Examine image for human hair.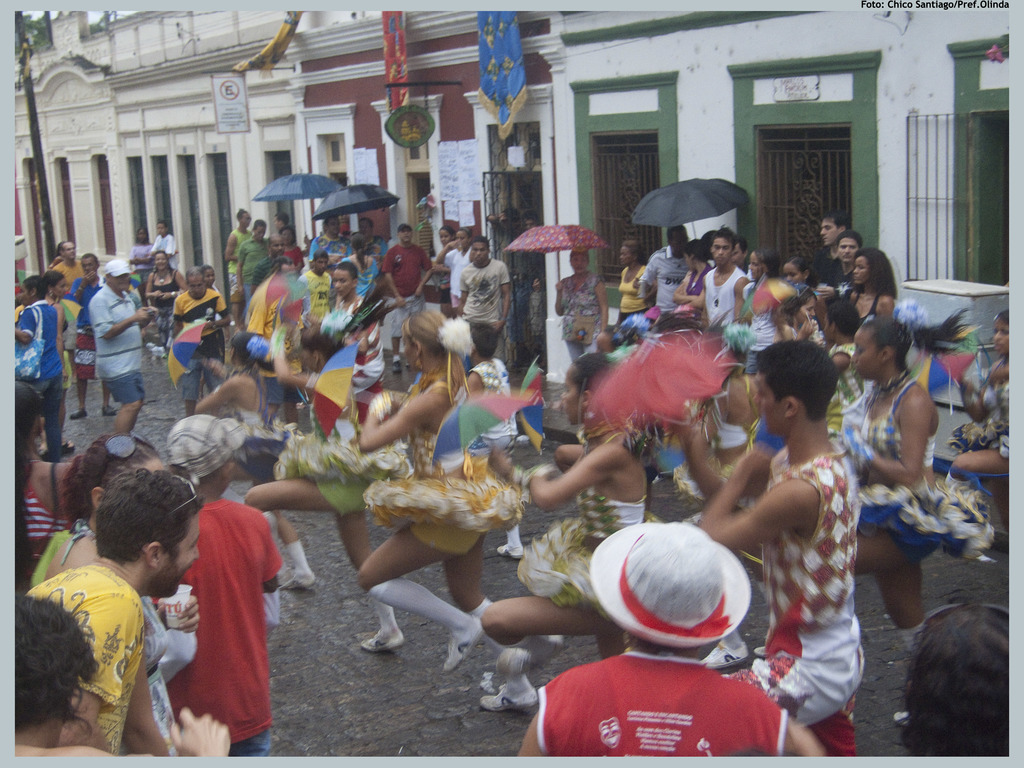
Examination result: <box>21,275,42,307</box>.
